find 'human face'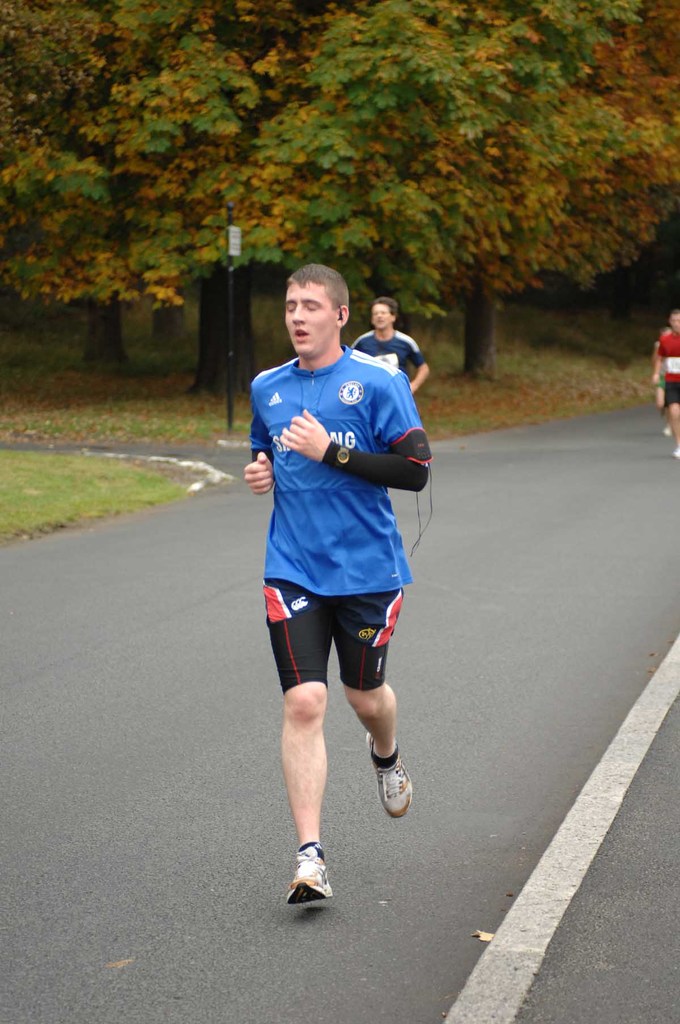
671/312/679/332
